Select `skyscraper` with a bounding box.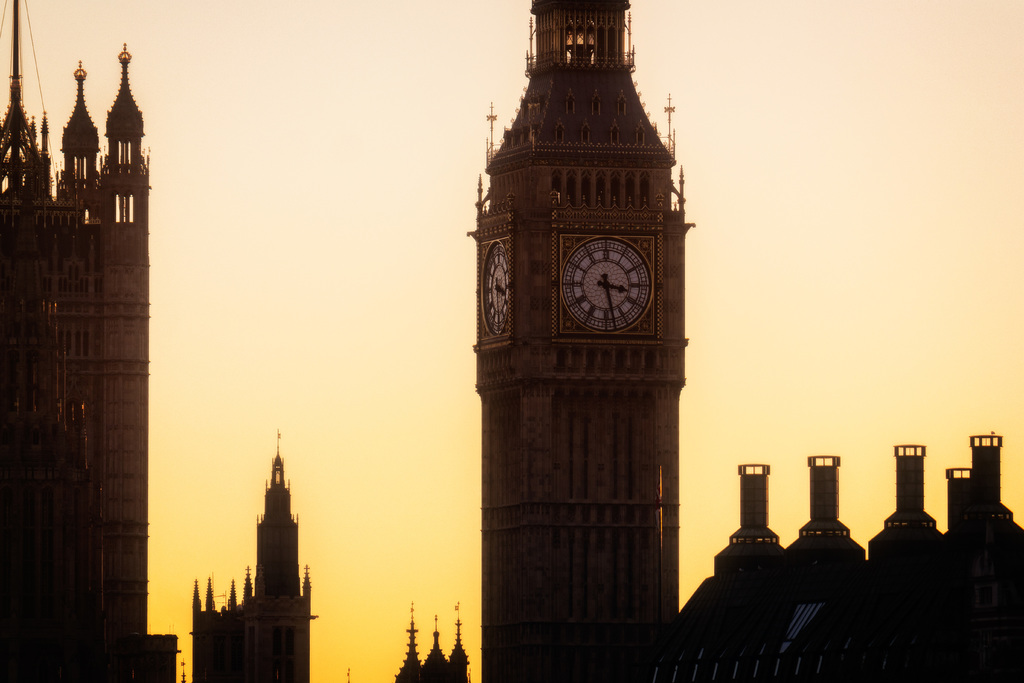
[383, 592, 472, 682].
